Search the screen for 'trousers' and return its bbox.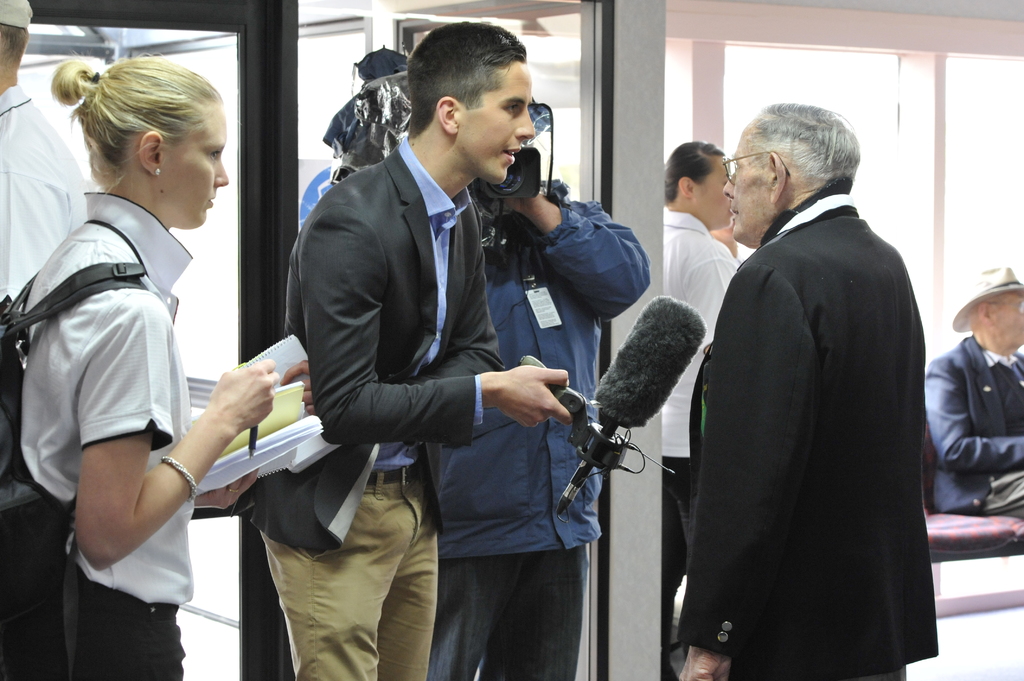
Found: 661/456/692/656.
